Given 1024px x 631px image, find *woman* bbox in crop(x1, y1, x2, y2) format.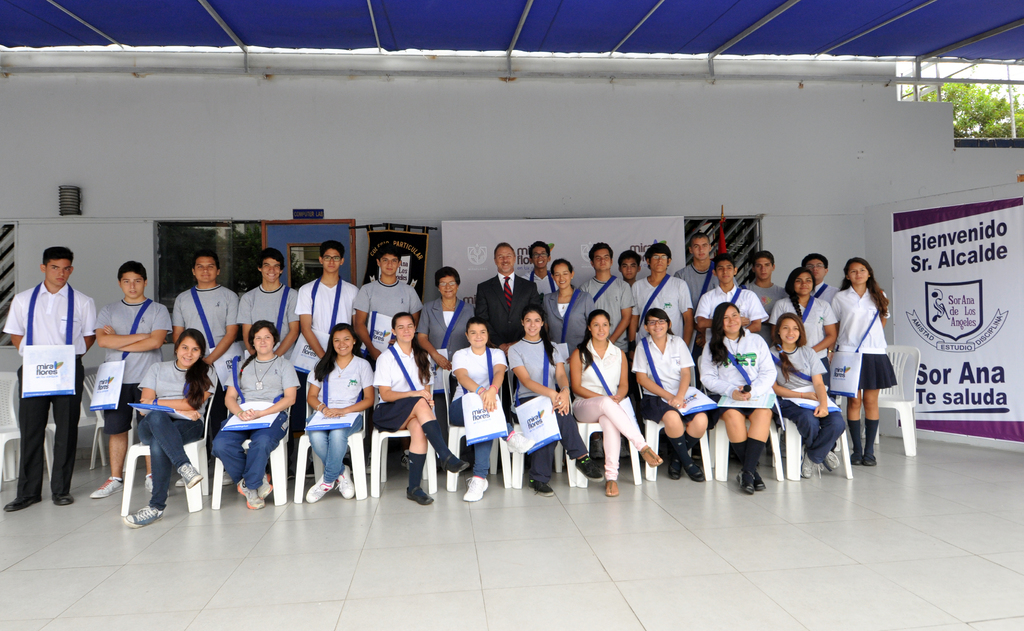
crop(419, 266, 476, 473).
